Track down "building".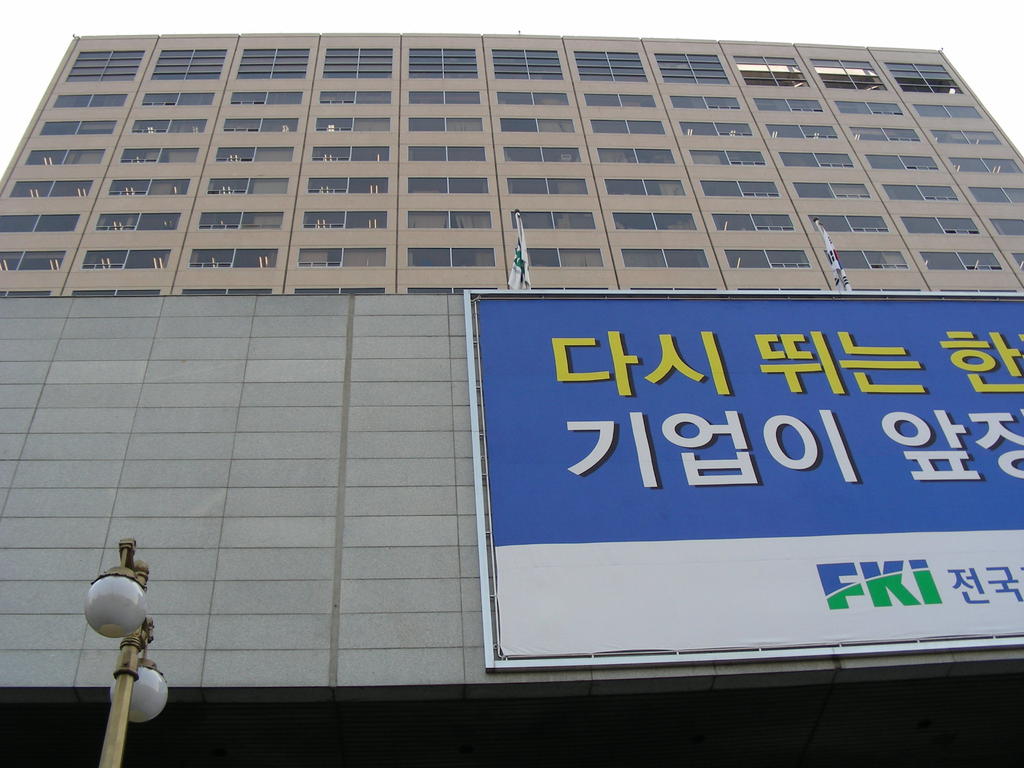
Tracked to region(0, 29, 1023, 767).
